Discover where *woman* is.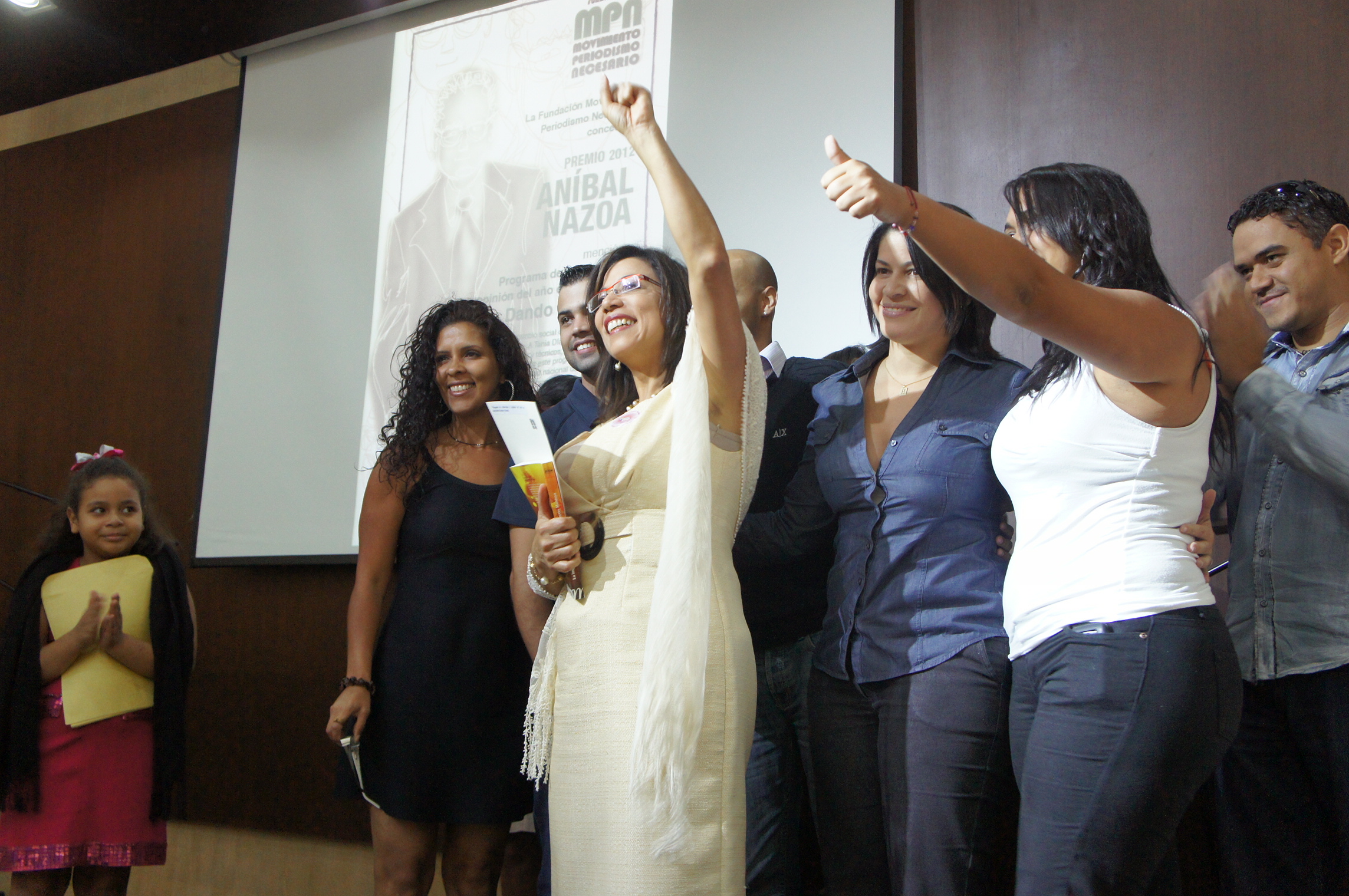
Discovered at bbox=(472, 117, 718, 523).
